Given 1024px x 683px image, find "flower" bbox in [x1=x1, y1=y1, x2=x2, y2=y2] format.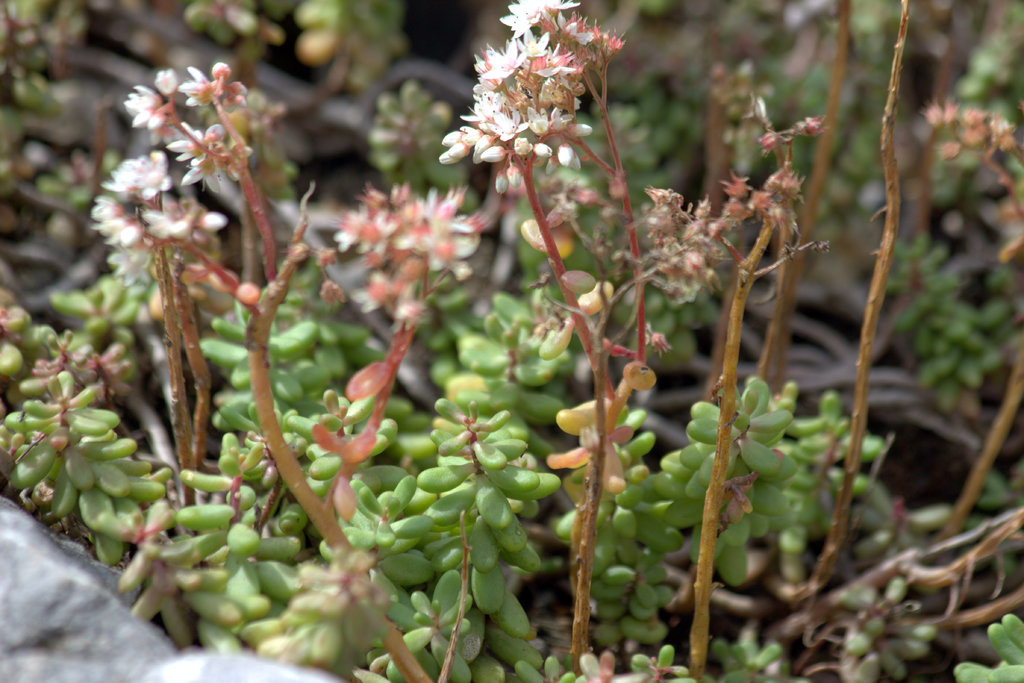
[x1=153, y1=70, x2=177, y2=97].
